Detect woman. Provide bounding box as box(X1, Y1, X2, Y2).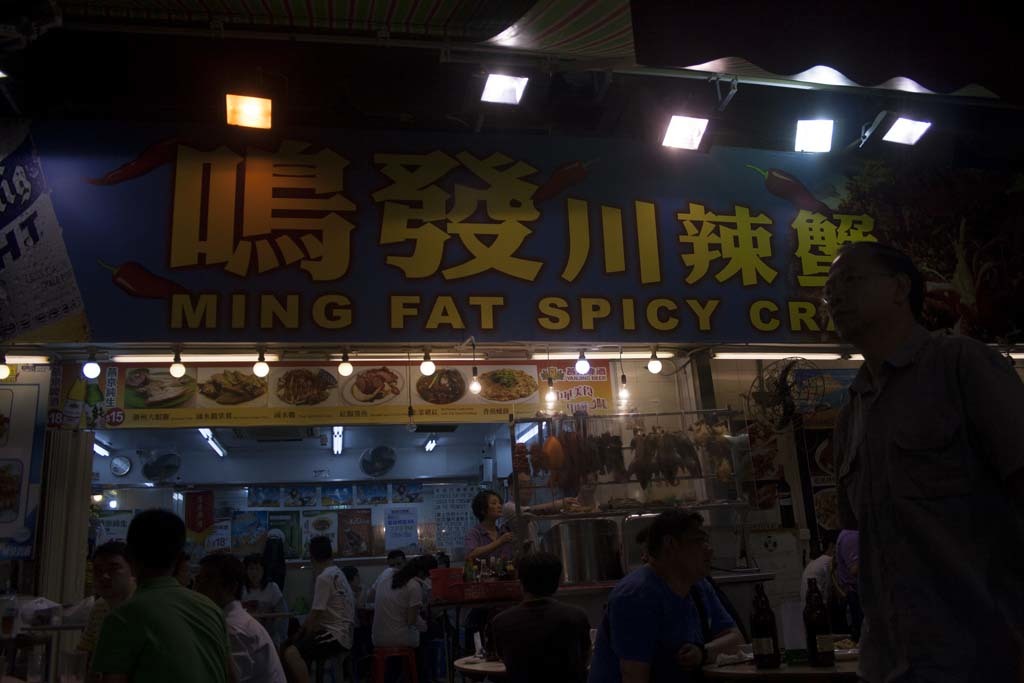
box(463, 494, 516, 573).
